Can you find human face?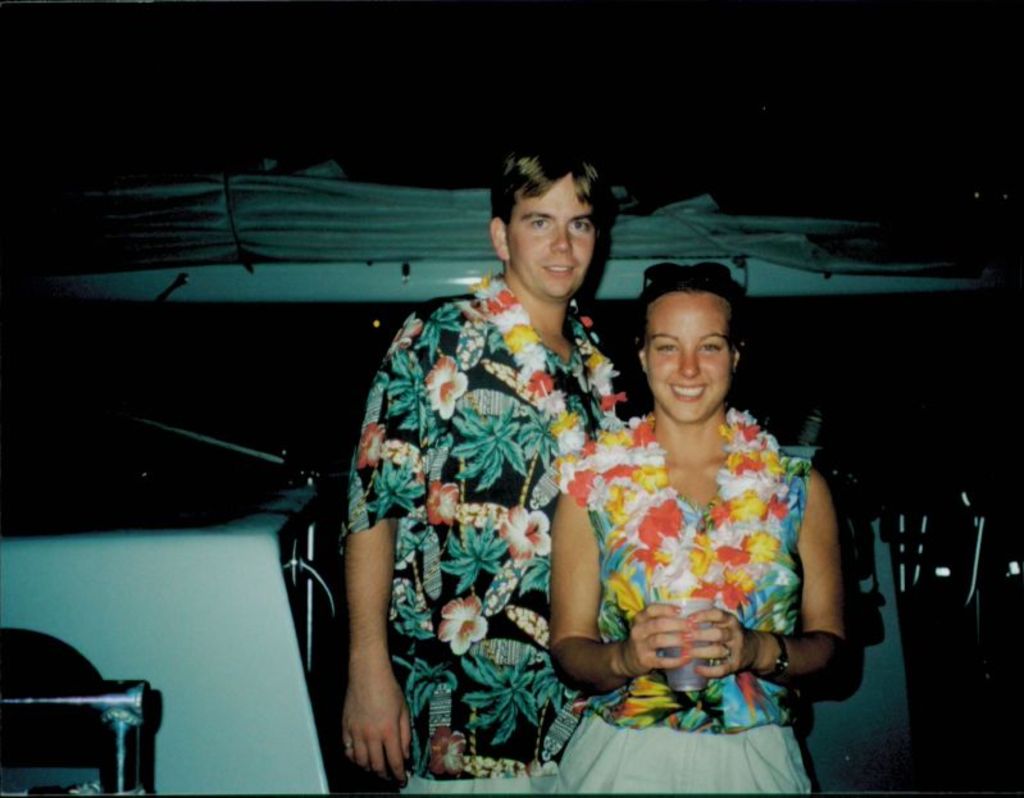
Yes, bounding box: 645,289,732,421.
